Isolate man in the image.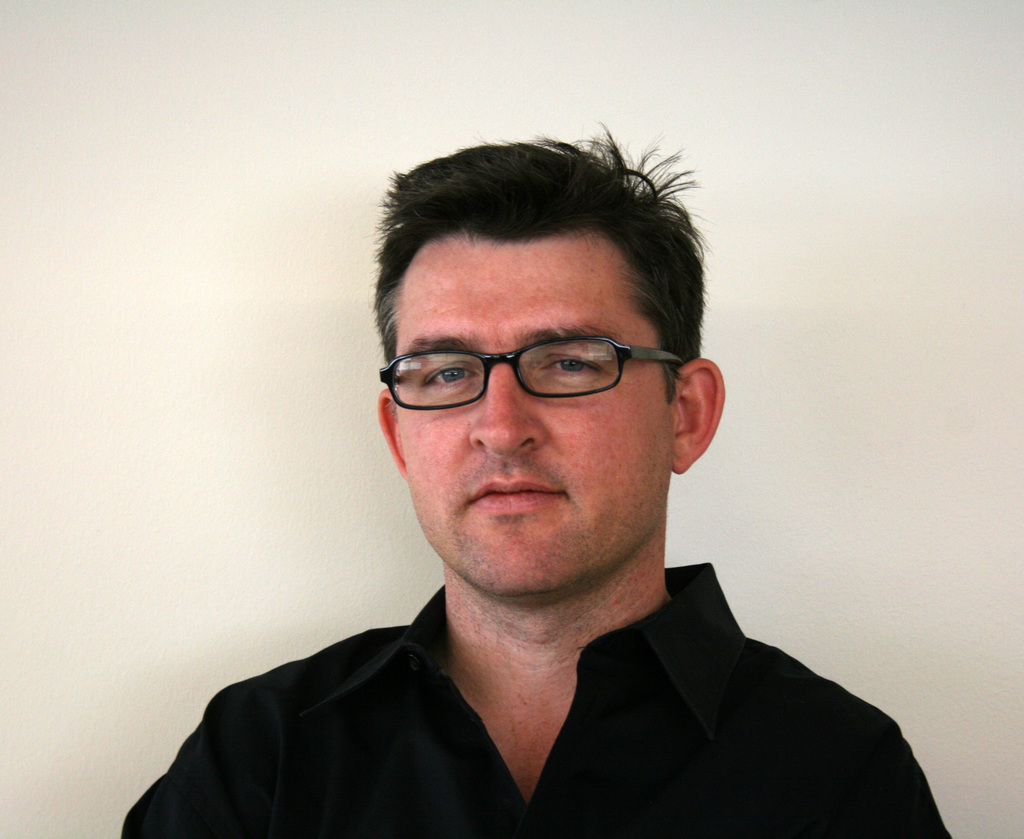
Isolated region: region(10, 149, 986, 801).
